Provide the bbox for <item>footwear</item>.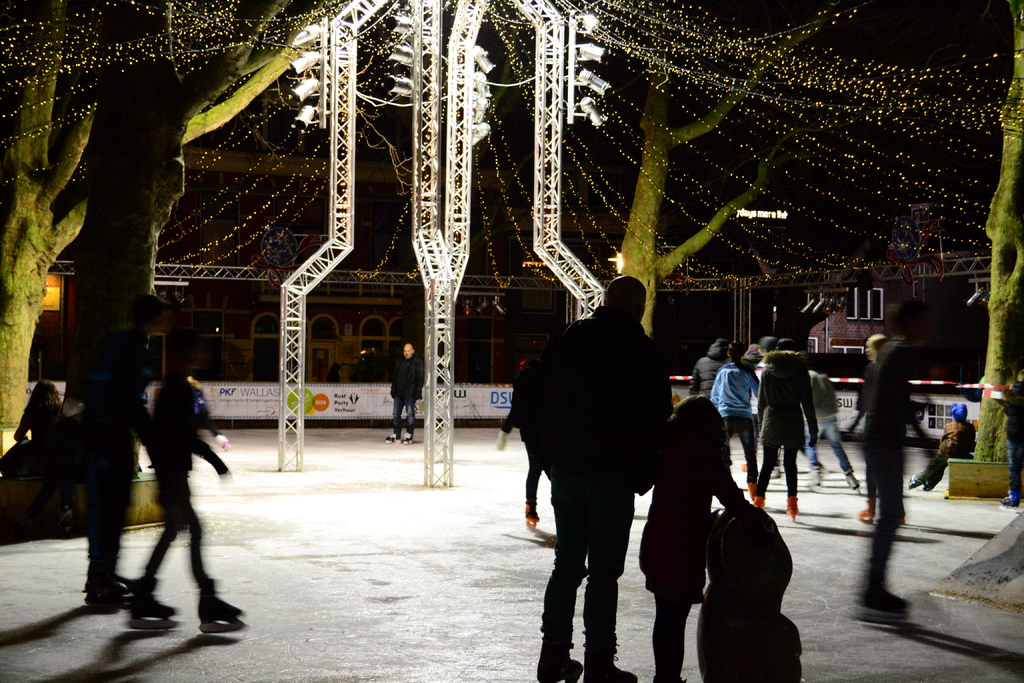
detection(399, 427, 411, 447).
